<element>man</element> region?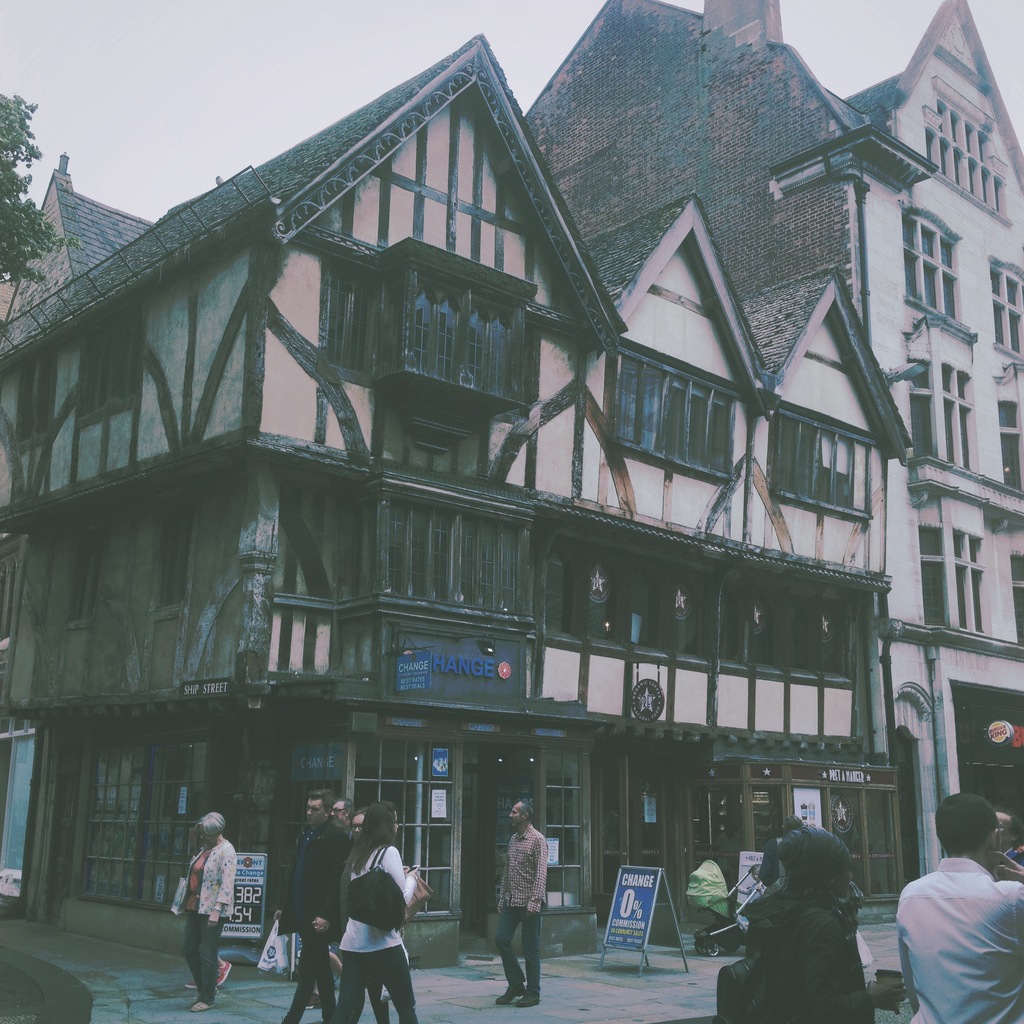
[278,787,351,1023]
